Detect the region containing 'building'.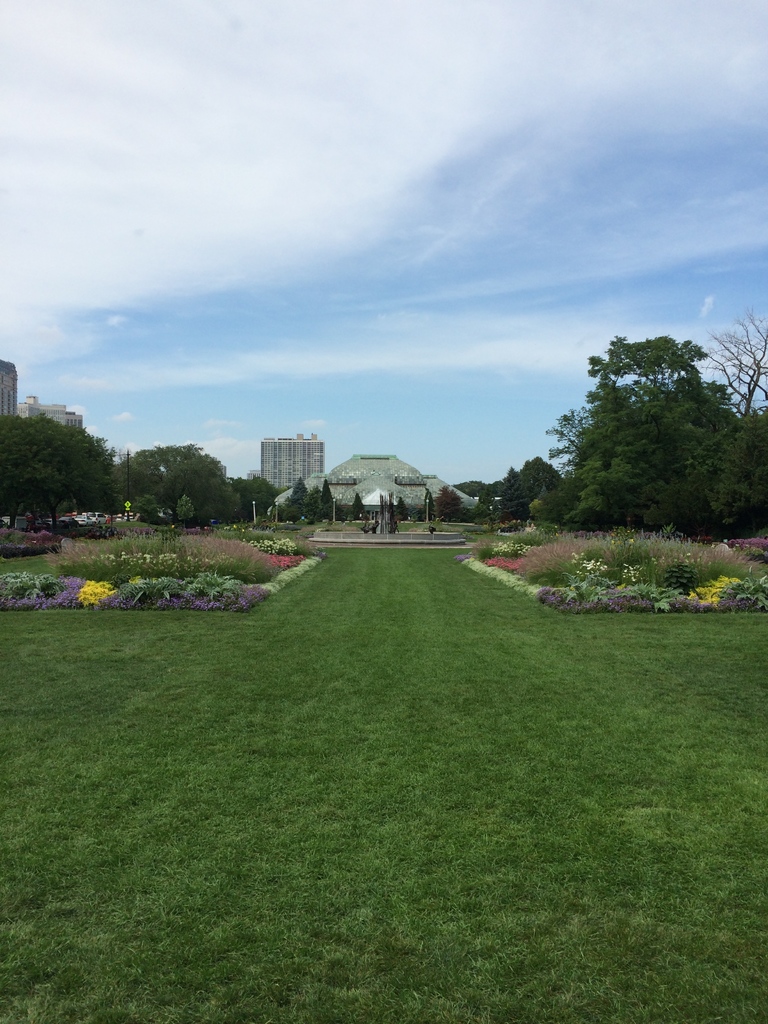
box(330, 454, 487, 517).
